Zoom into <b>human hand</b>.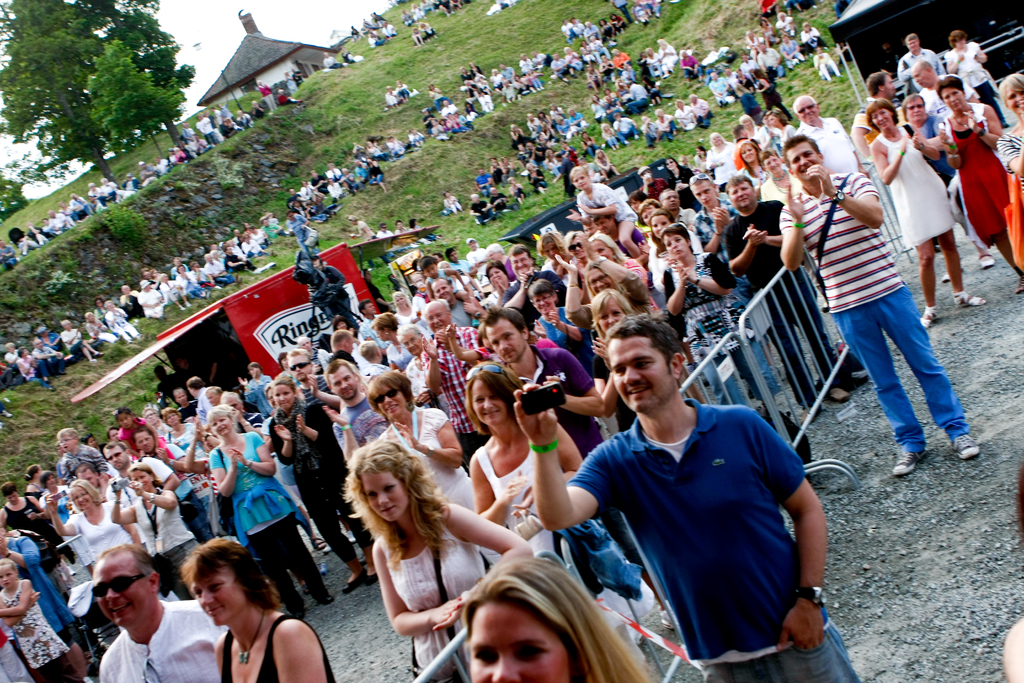
Zoom target: crop(671, 185, 681, 200).
